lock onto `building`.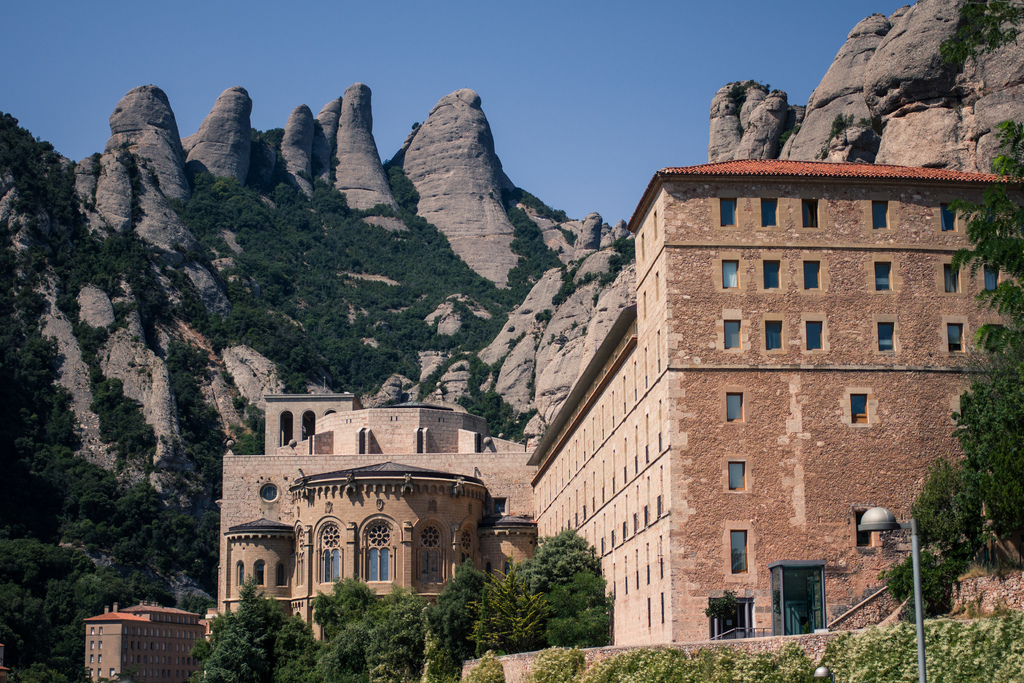
Locked: box=[216, 458, 536, 644].
